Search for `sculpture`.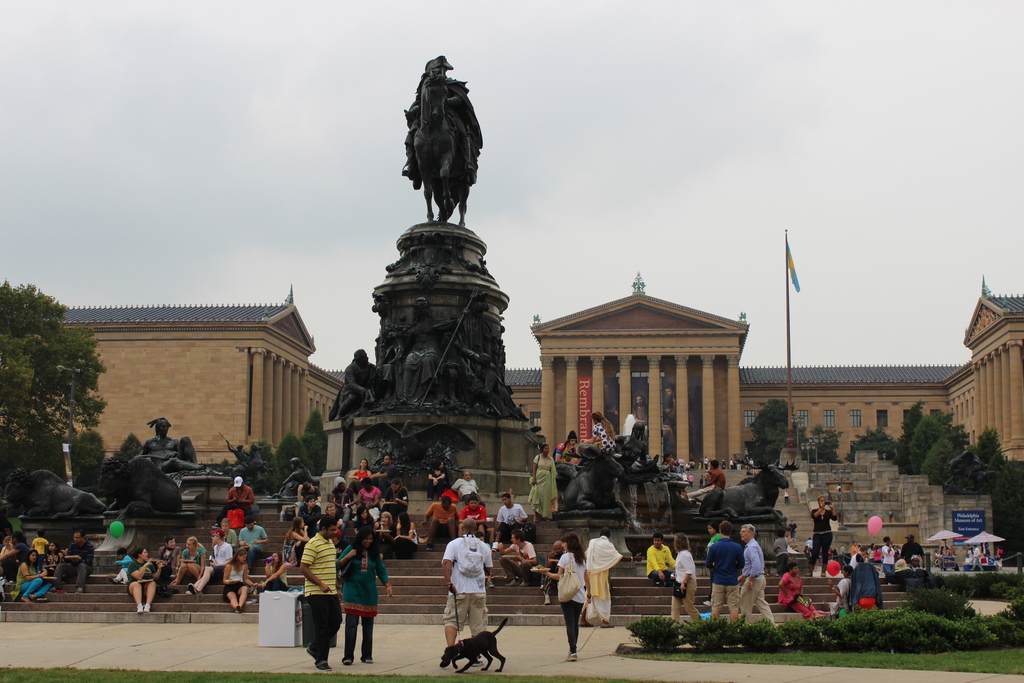
Found at select_region(607, 420, 673, 489).
